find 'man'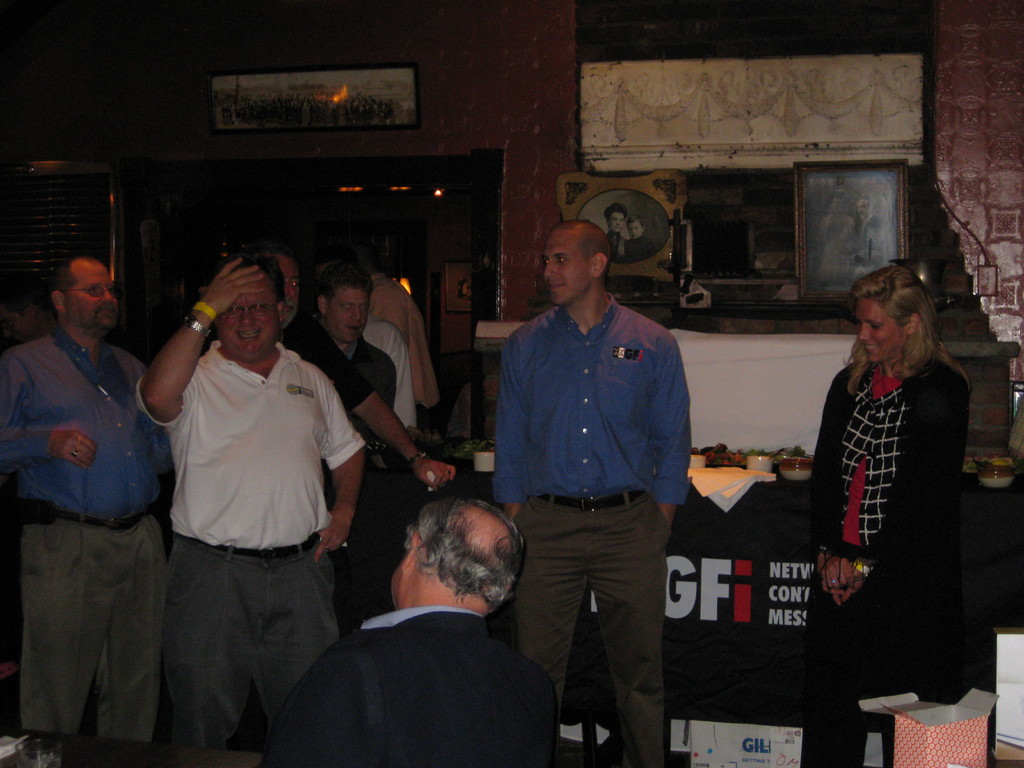
0,255,181,738
